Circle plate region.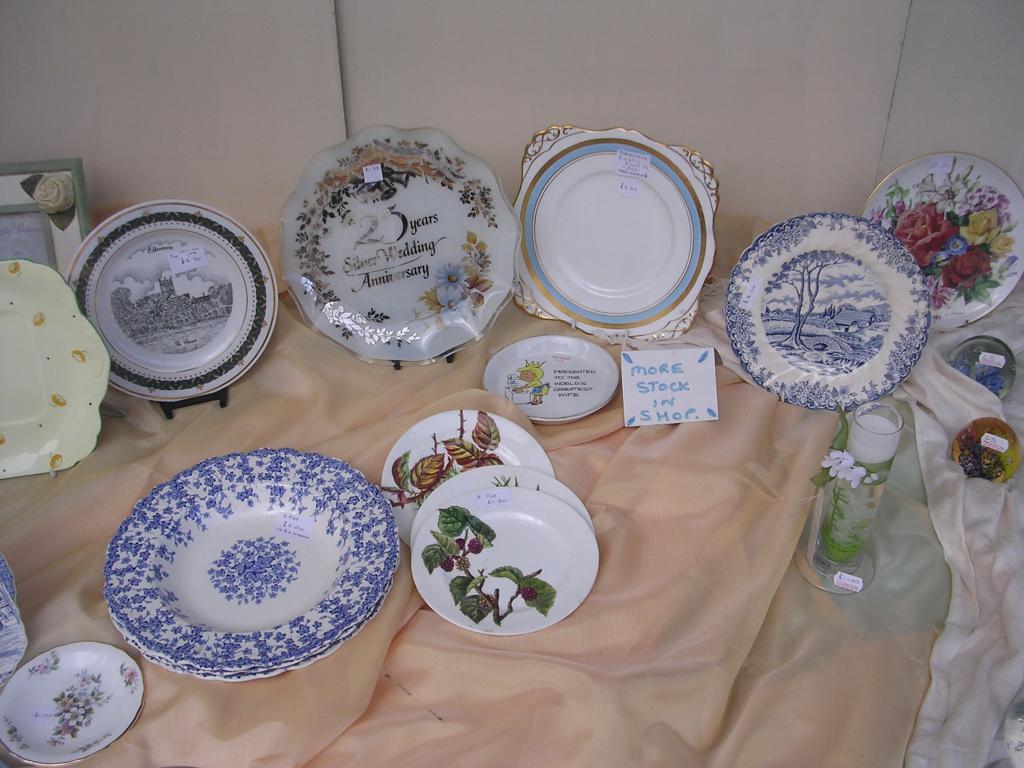
Region: crop(102, 447, 402, 668).
